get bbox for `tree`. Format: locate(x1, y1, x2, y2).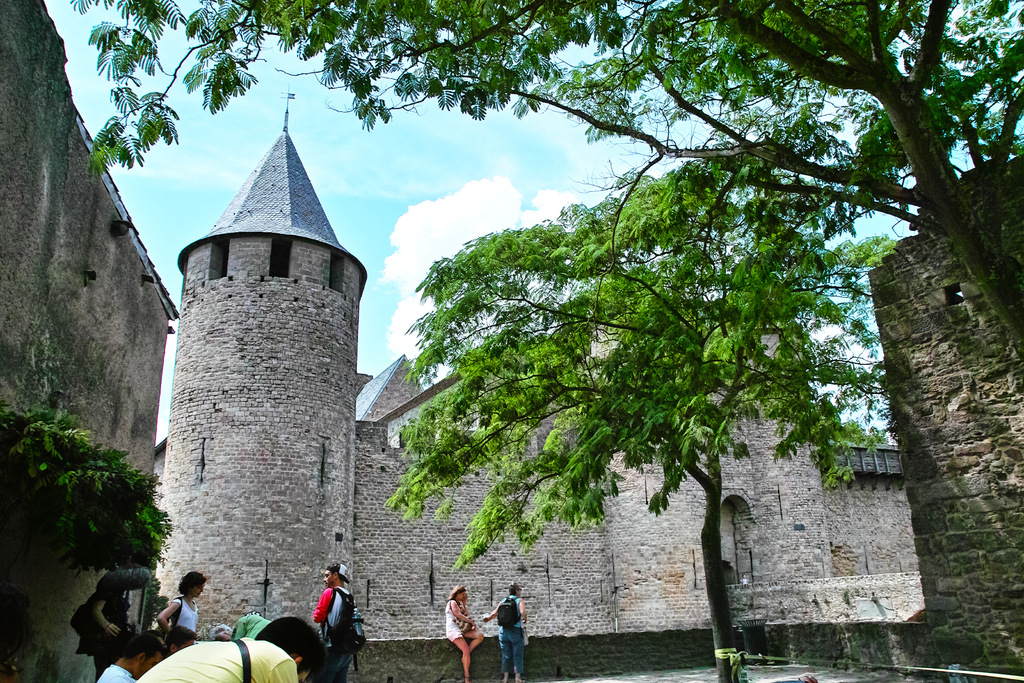
locate(383, 140, 896, 682).
